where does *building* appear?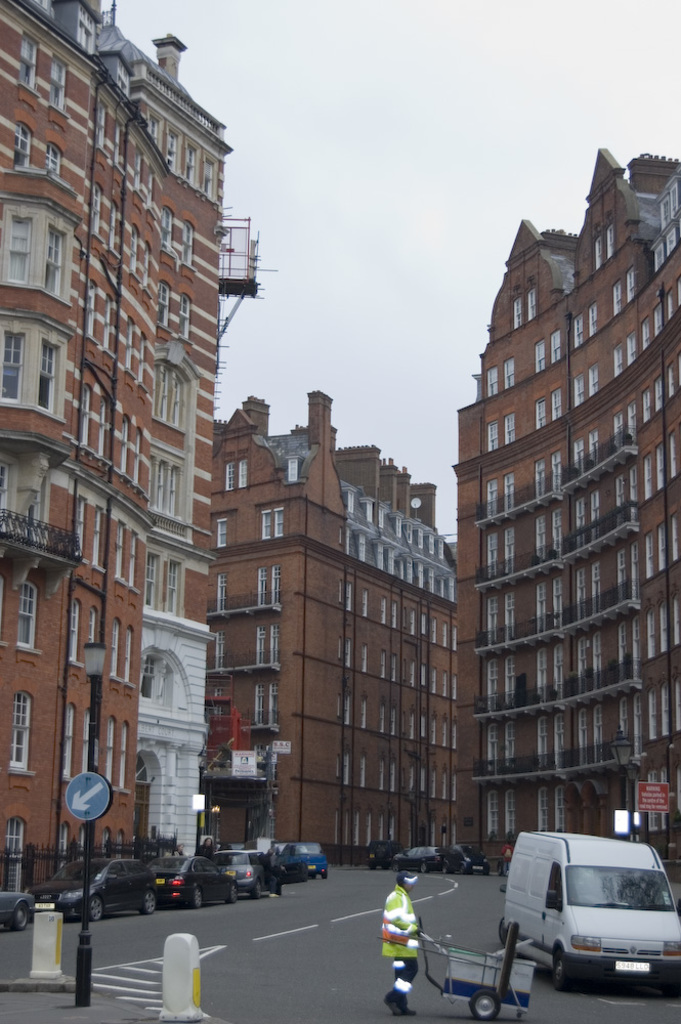
Appears at x1=221 y1=391 x2=459 y2=856.
